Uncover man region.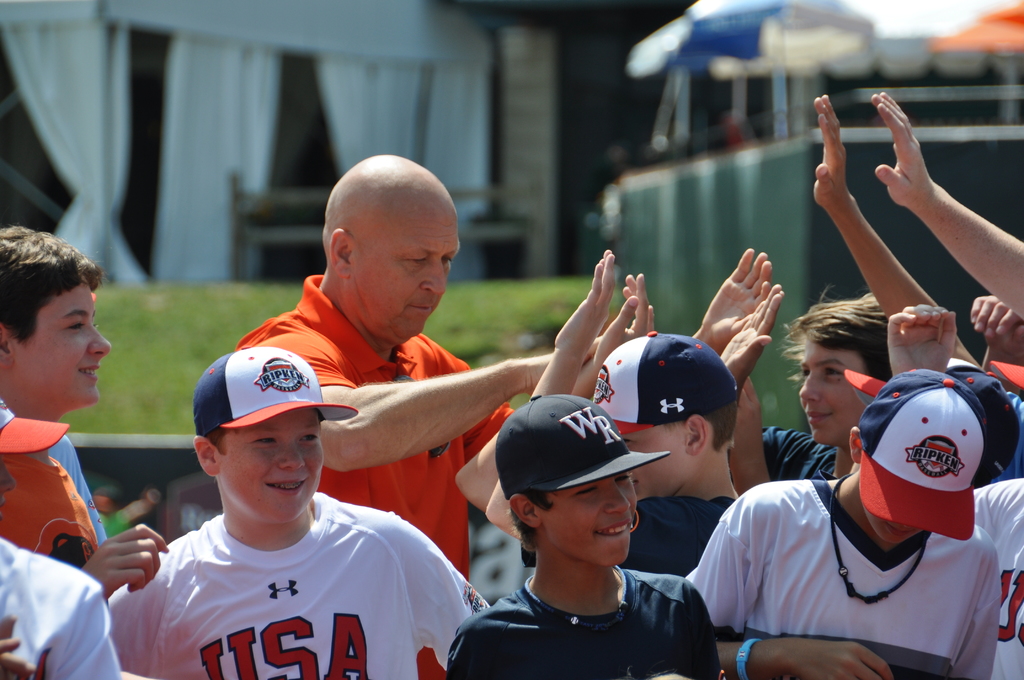
Uncovered: bbox(105, 344, 499, 679).
